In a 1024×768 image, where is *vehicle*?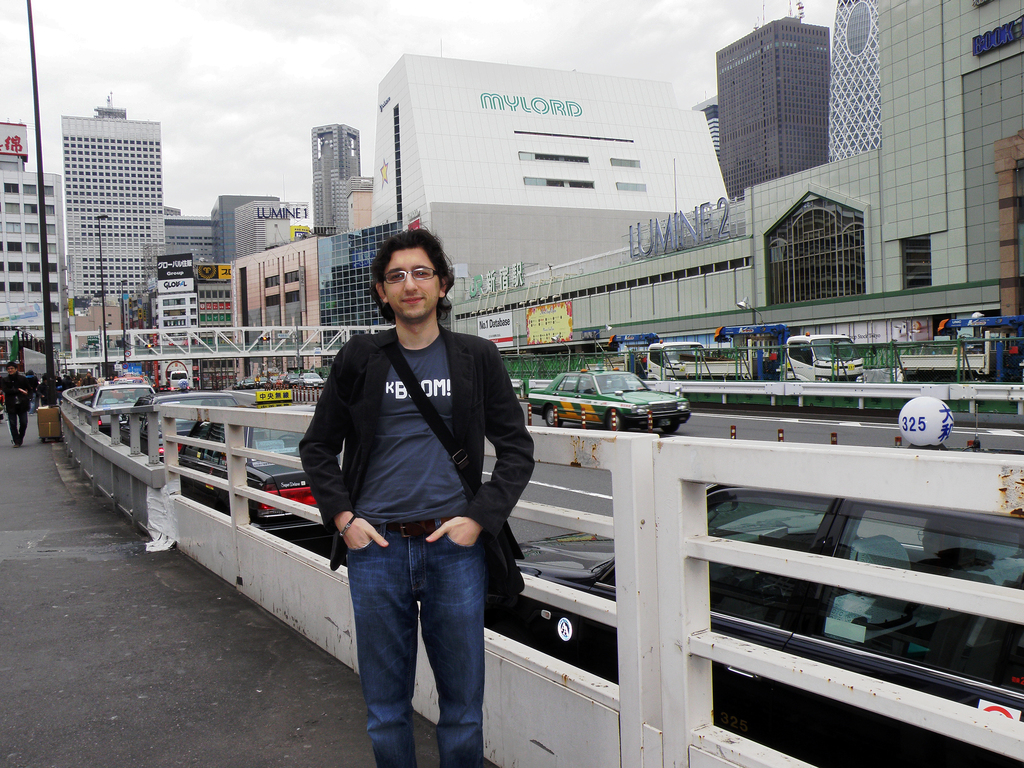
107:387:252:461.
